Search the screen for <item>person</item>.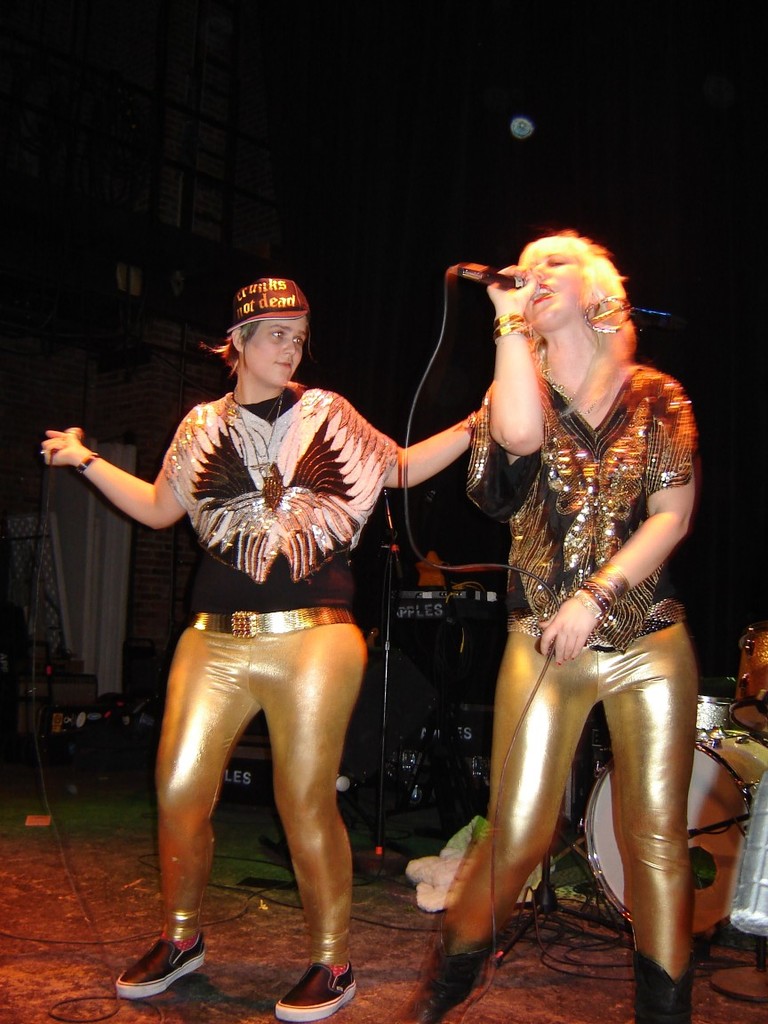
Found at 387, 197, 698, 1023.
